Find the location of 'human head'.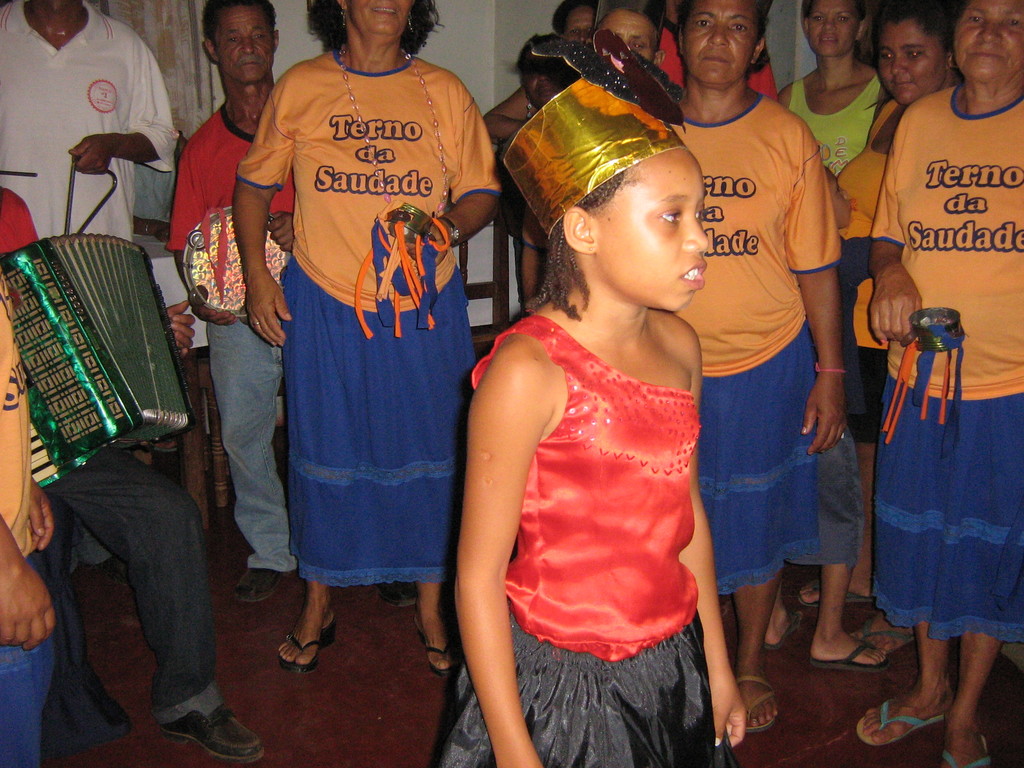
Location: locate(499, 22, 712, 314).
